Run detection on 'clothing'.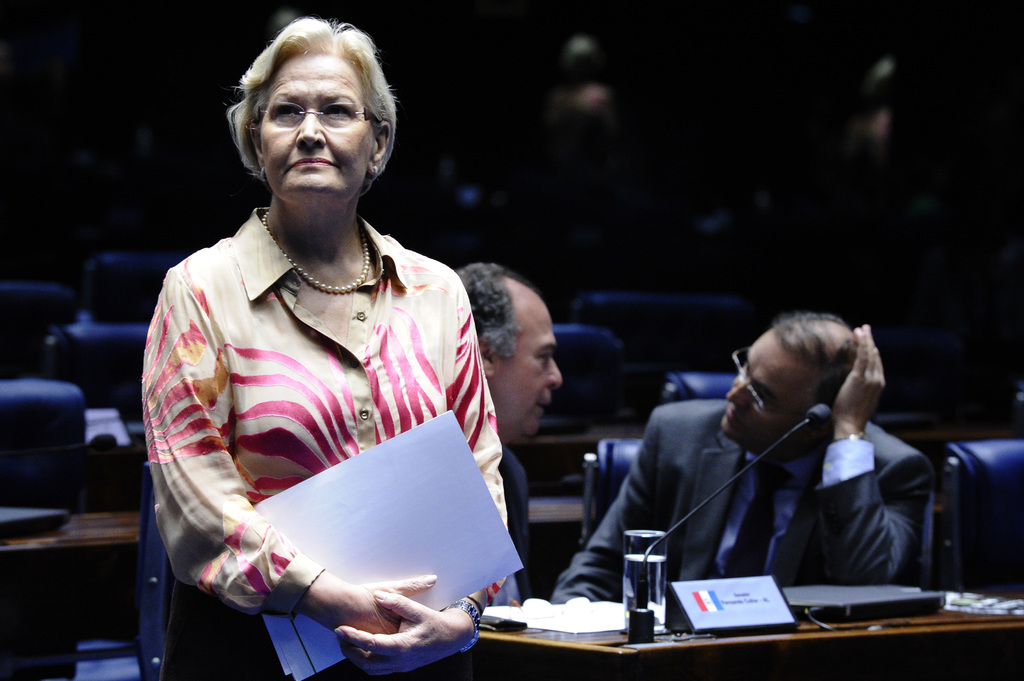
Result: detection(552, 389, 934, 601).
